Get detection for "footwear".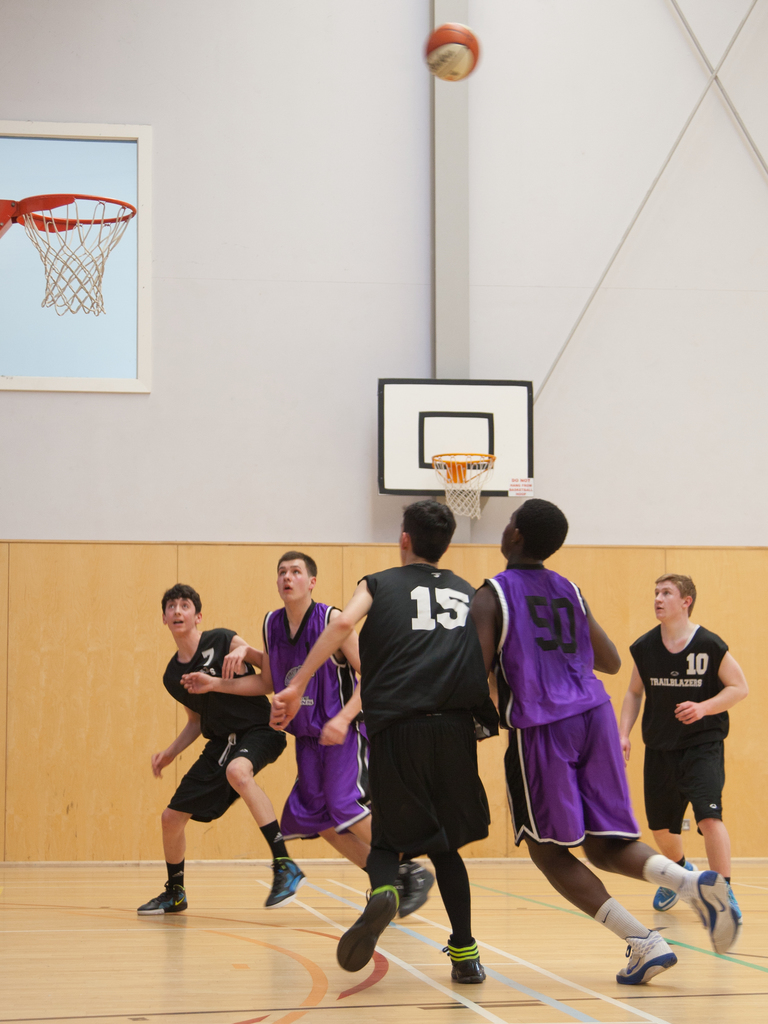
Detection: bbox=(133, 882, 193, 919).
